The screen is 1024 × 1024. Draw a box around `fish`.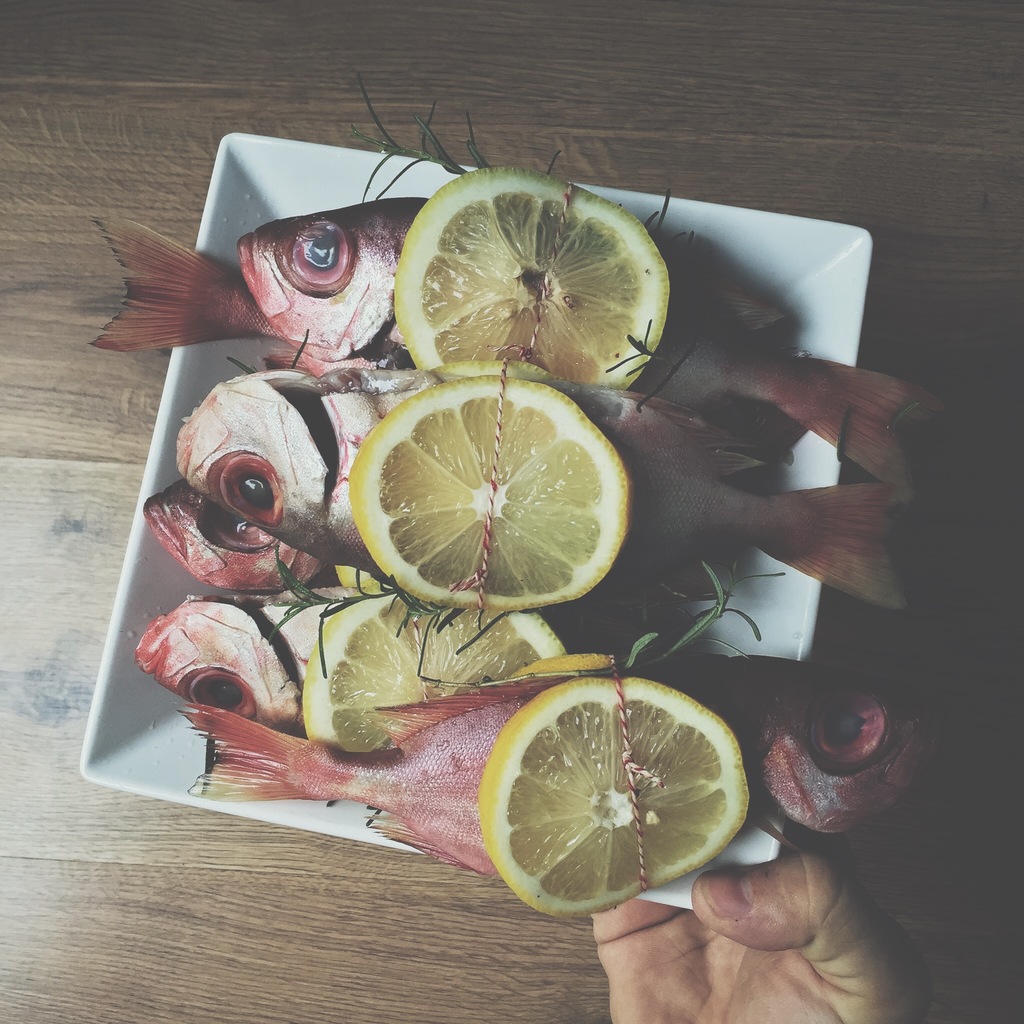
crop(236, 189, 950, 495).
